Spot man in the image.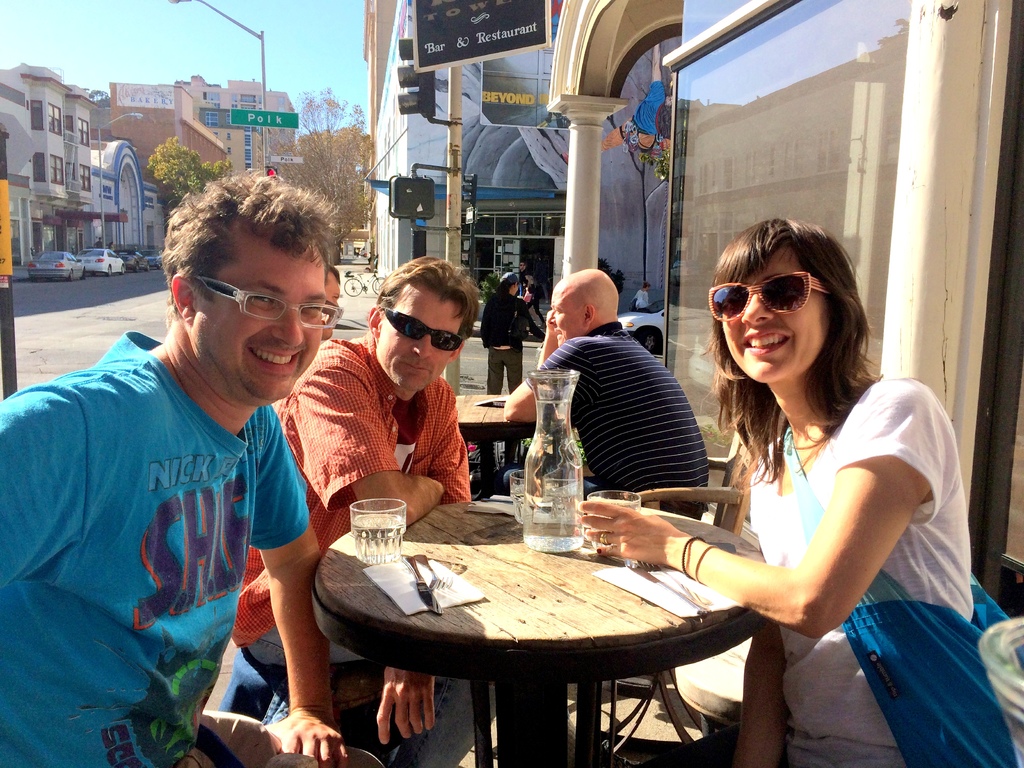
man found at locate(235, 253, 500, 767).
